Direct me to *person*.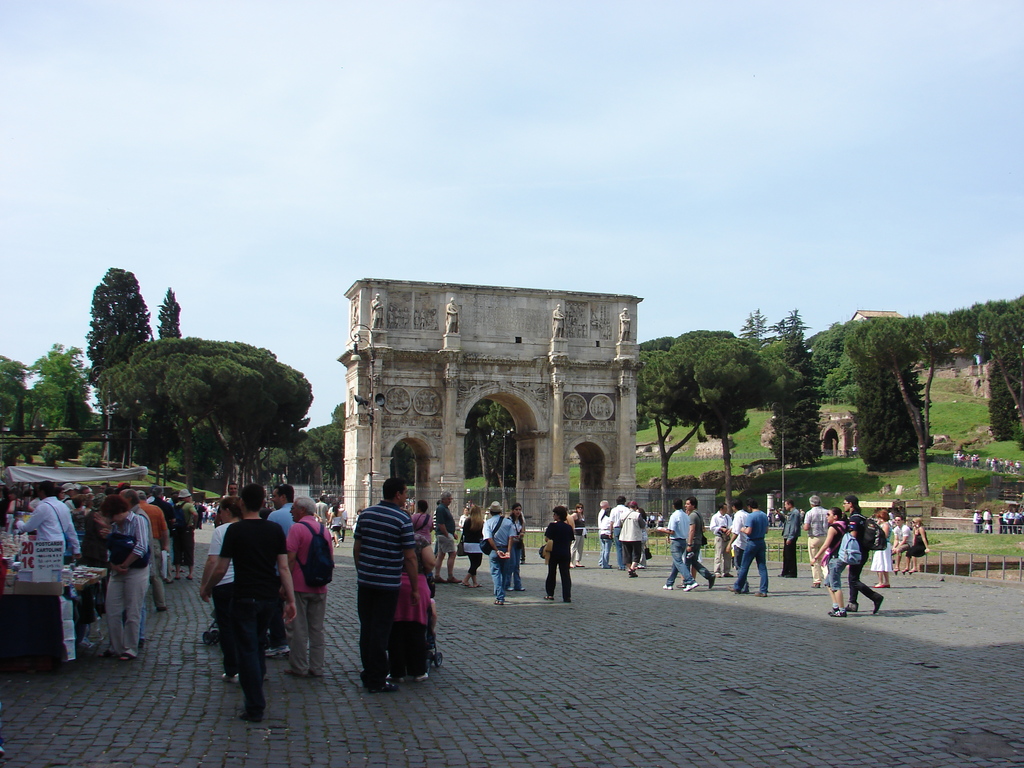
Direction: (x1=356, y1=481, x2=435, y2=687).
